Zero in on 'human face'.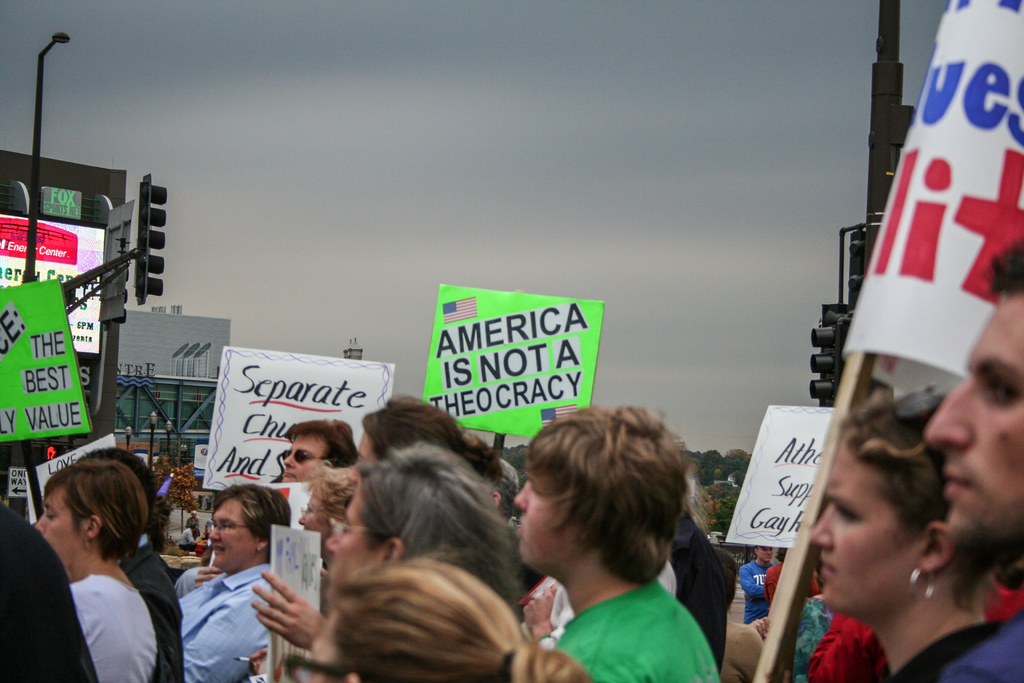
Zeroed in: (x1=922, y1=289, x2=1023, y2=533).
